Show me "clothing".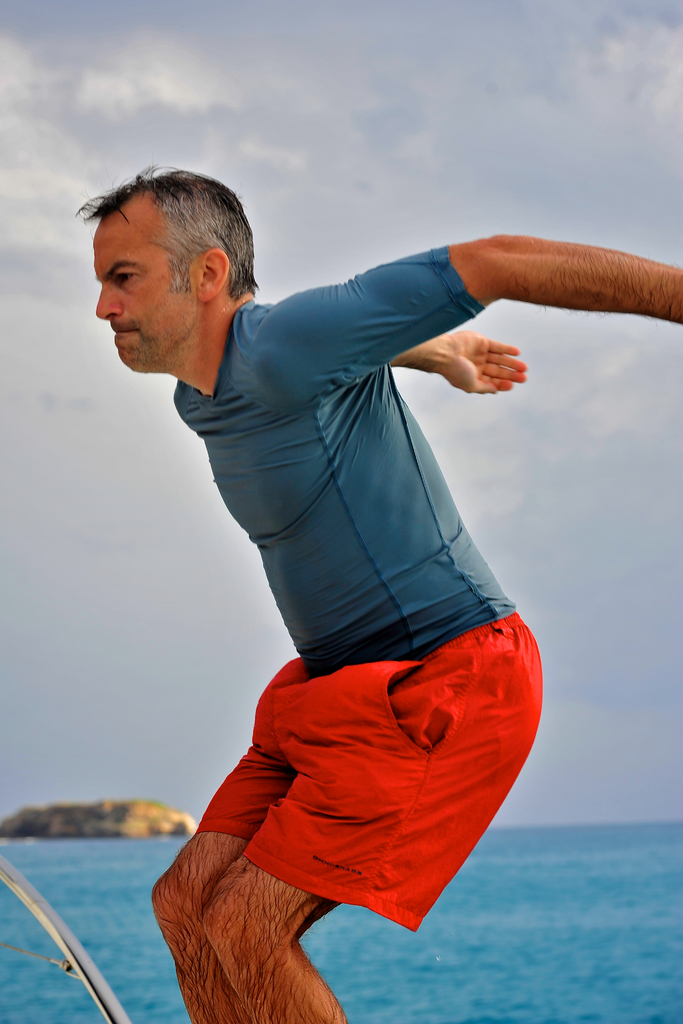
"clothing" is here: left=170, top=557, right=522, bottom=931.
